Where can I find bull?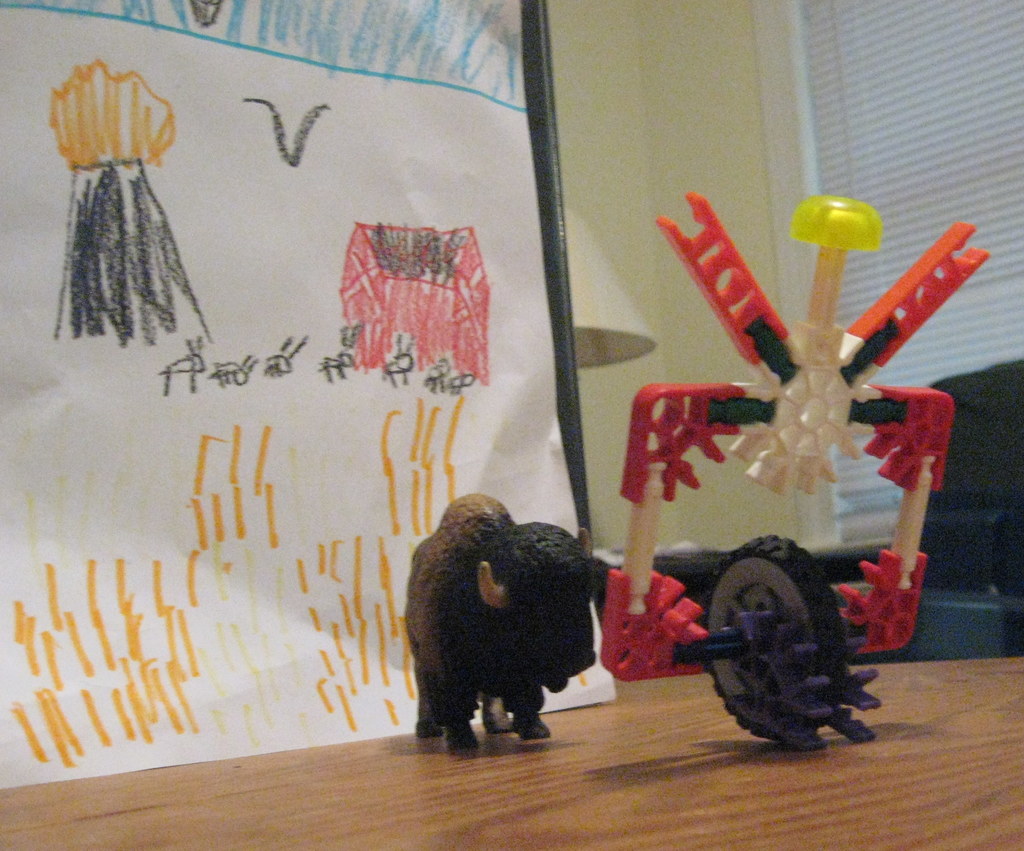
You can find it at BBox(409, 490, 593, 759).
